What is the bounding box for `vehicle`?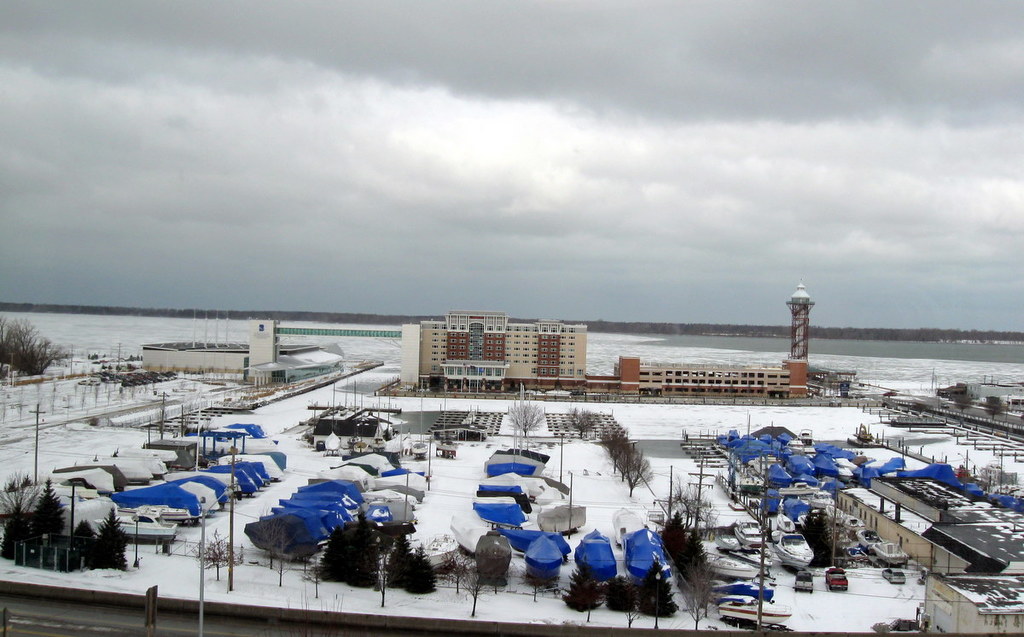
bbox=(225, 422, 259, 438).
